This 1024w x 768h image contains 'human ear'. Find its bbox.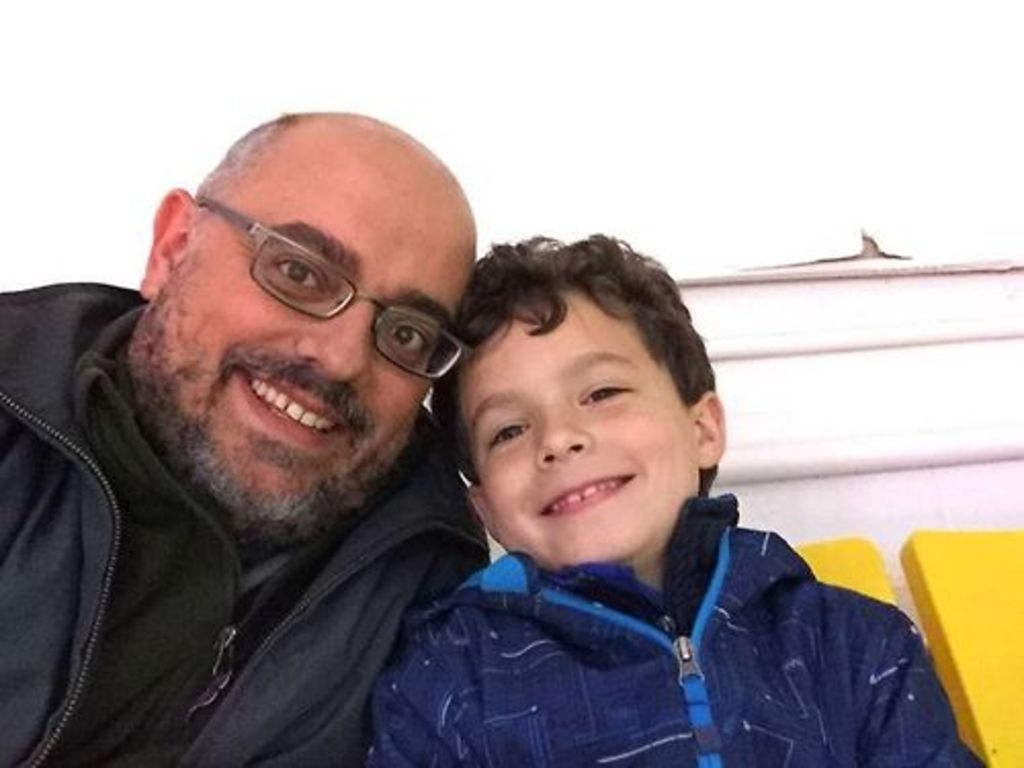
<box>465,485,500,547</box>.
